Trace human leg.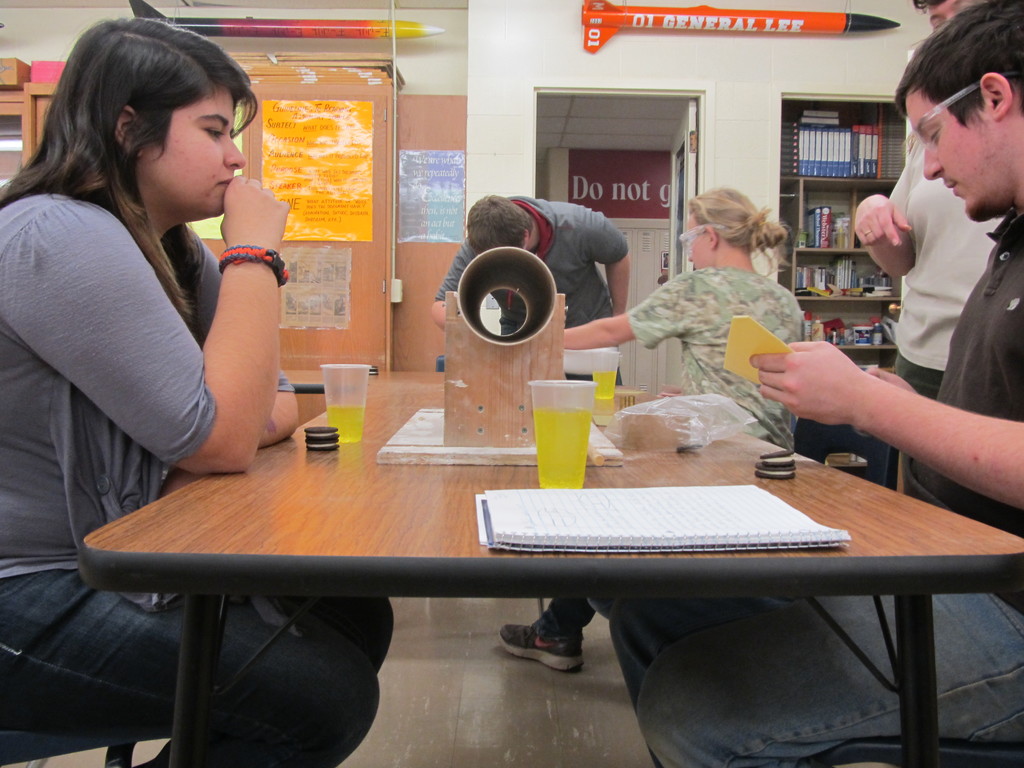
Traced to bbox(485, 580, 607, 677).
